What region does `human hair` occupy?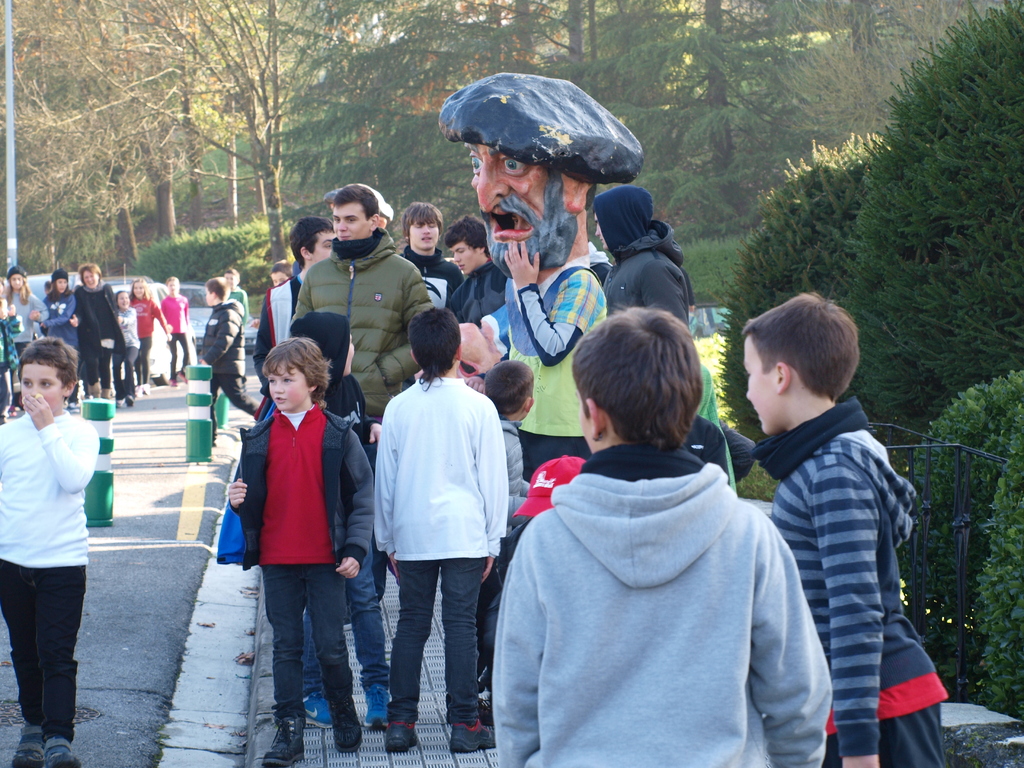
[left=3, top=276, right=28, bottom=304].
